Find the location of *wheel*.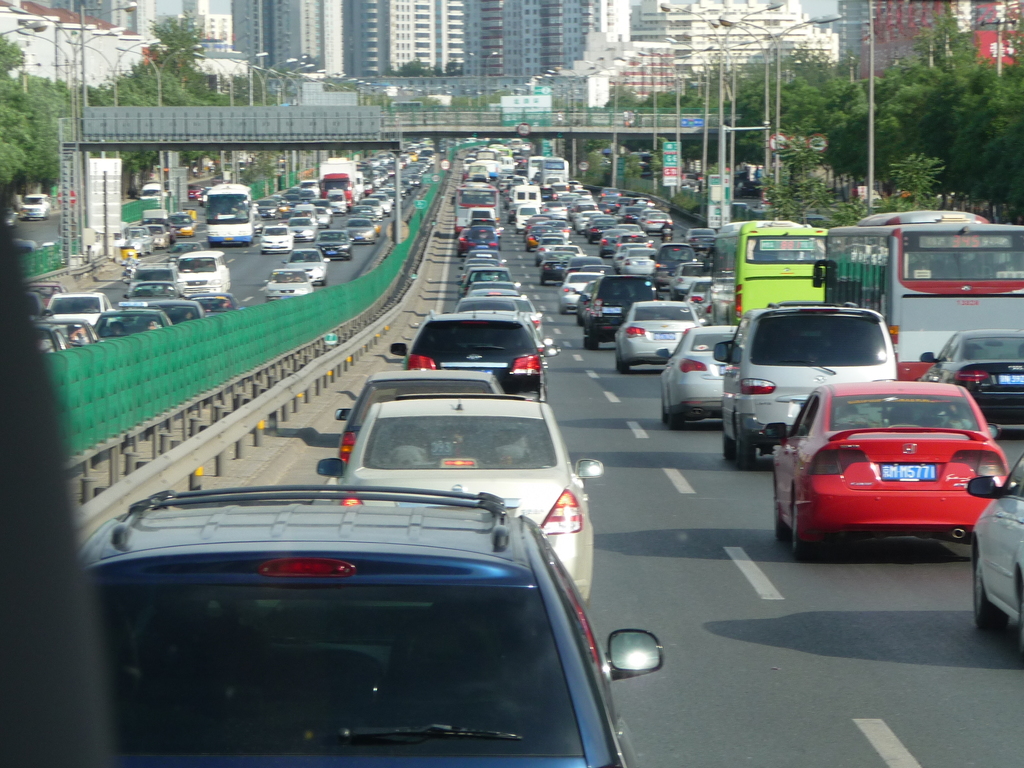
Location: (x1=671, y1=412, x2=685, y2=431).
